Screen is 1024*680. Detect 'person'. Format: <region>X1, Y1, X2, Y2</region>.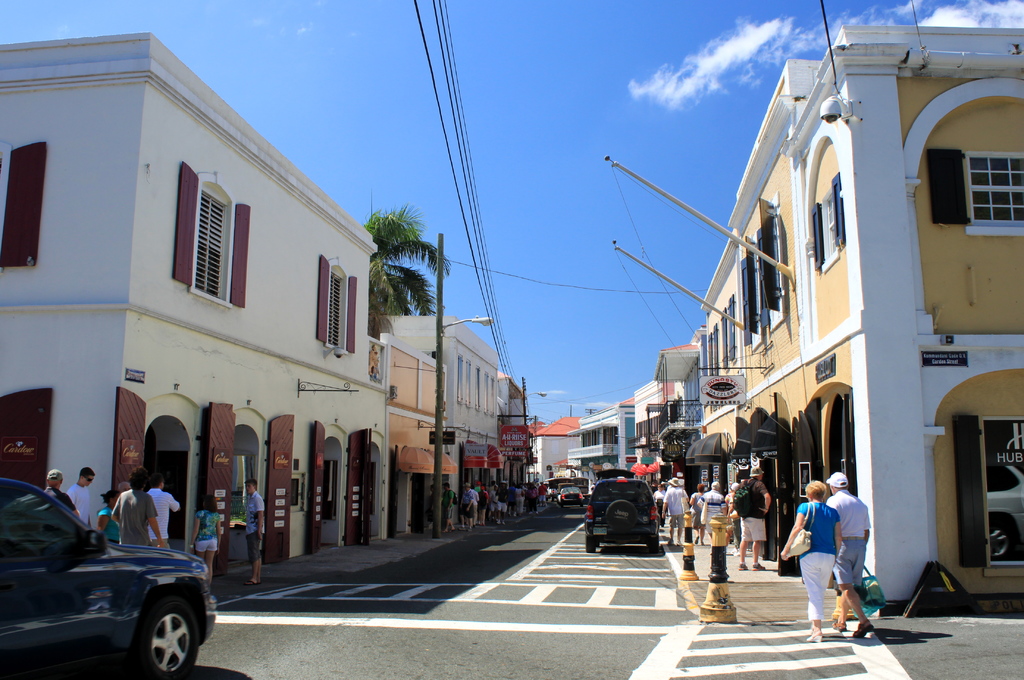
<region>449, 487, 478, 526</region>.
